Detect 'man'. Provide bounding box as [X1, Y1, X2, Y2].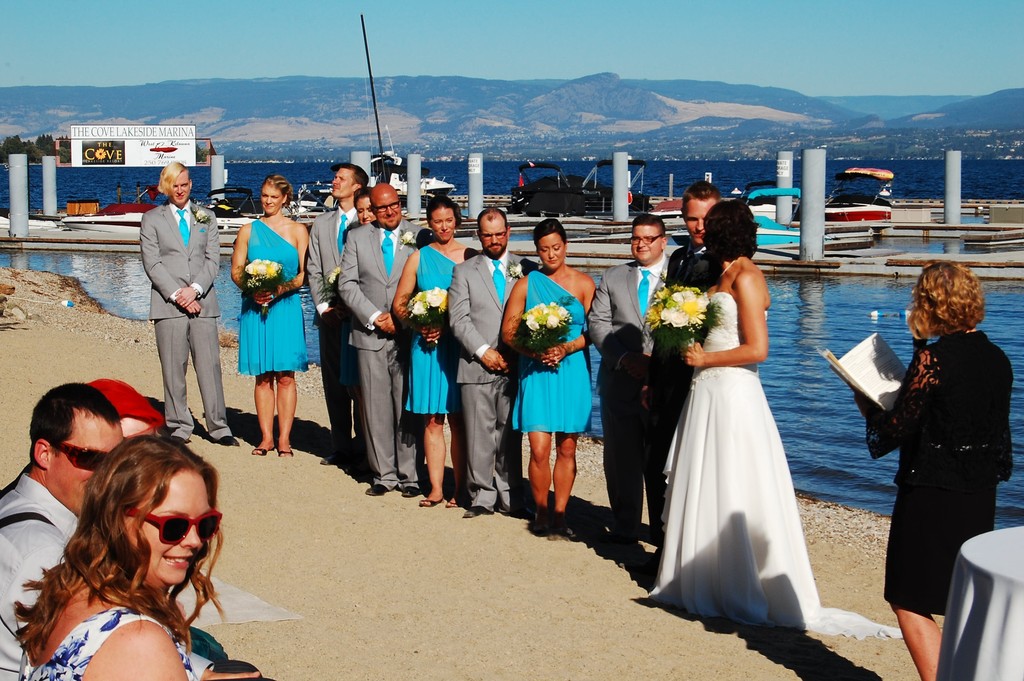
[587, 213, 669, 552].
